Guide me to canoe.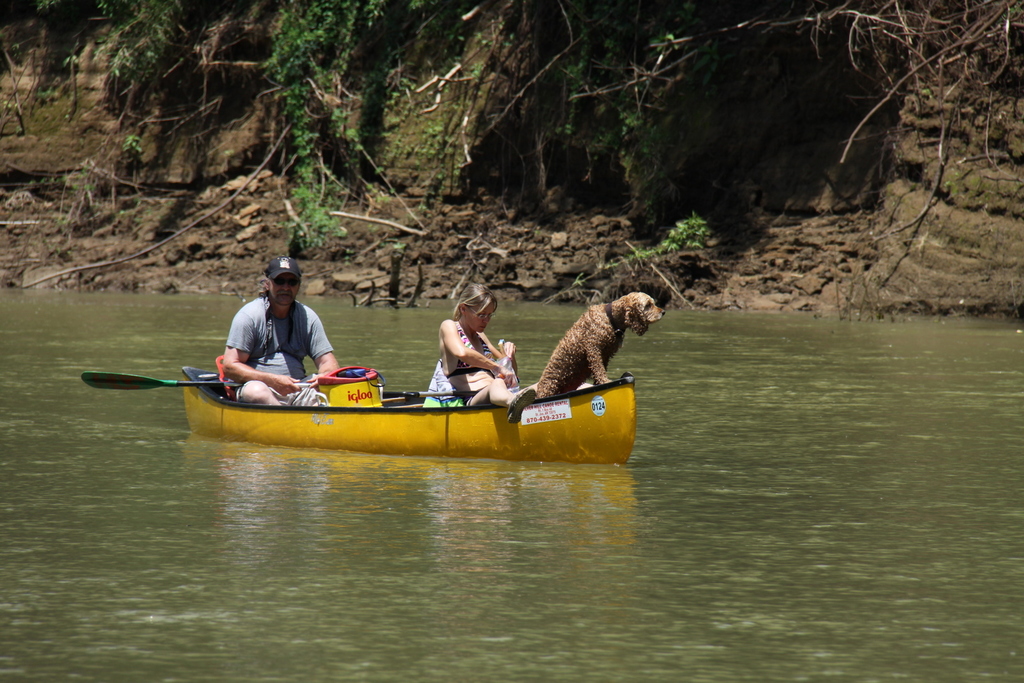
Guidance: box(179, 359, 633, 461).
